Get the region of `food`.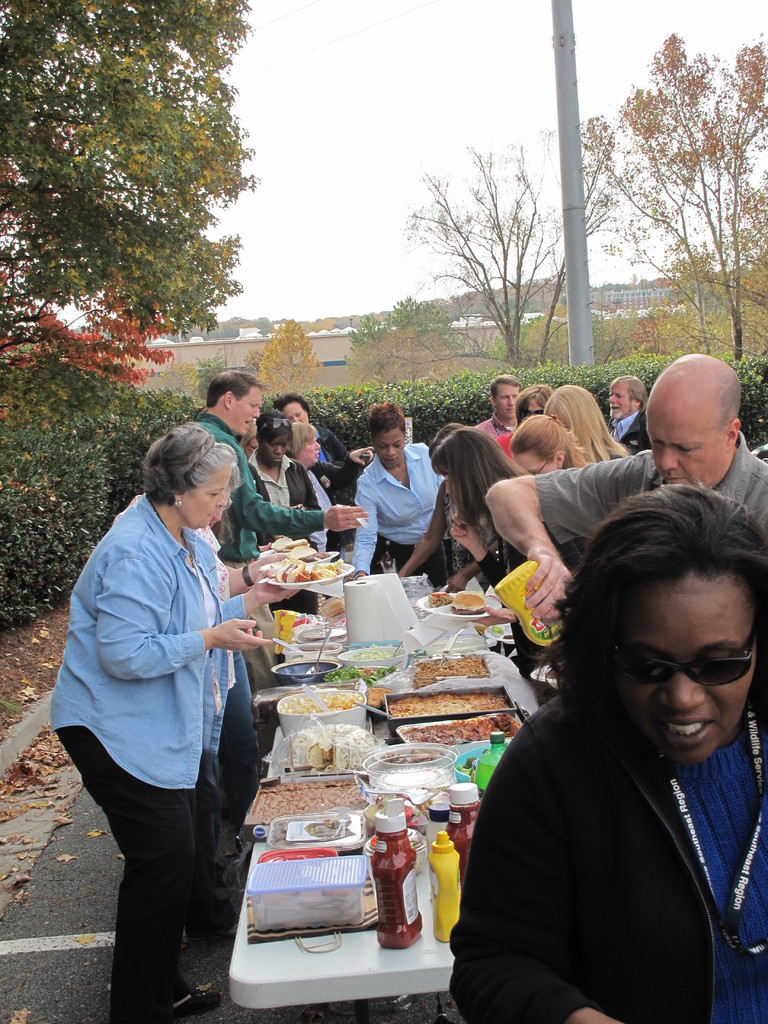
<bbox>399, 712, 518, 751</bbox>.
